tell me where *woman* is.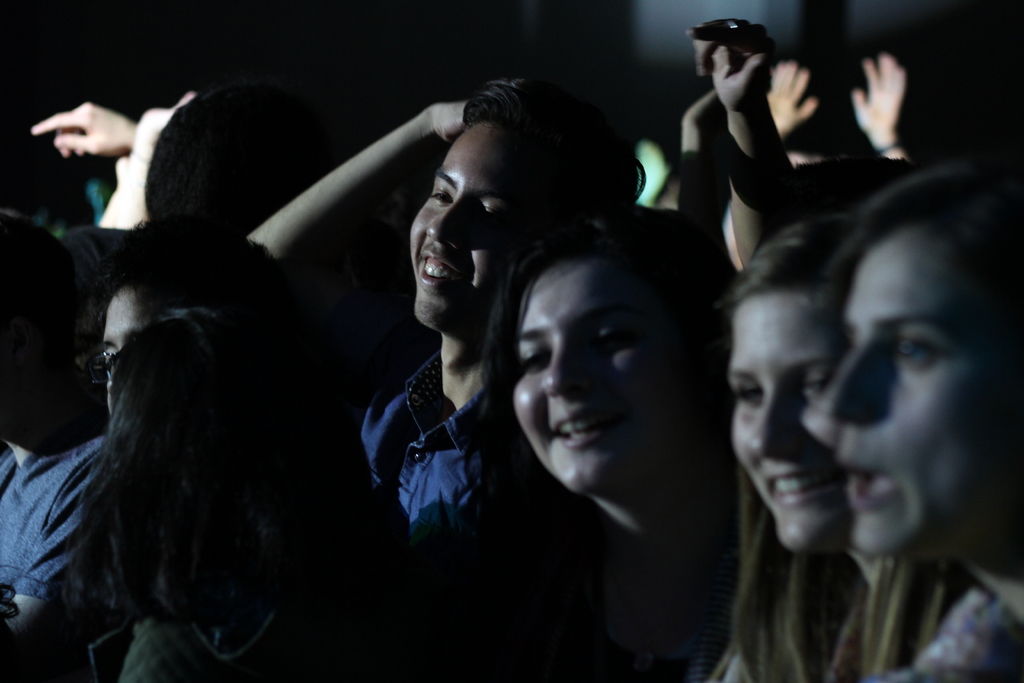
*woman* is at box=[703, 208, 861, 682].
